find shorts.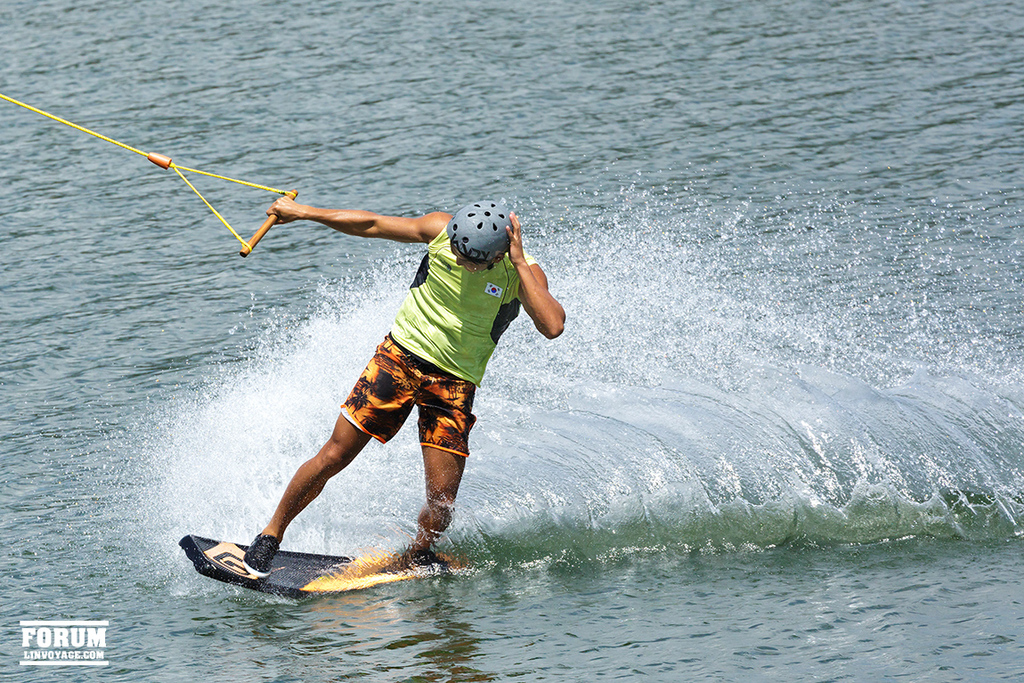
(338,329,475,459).
